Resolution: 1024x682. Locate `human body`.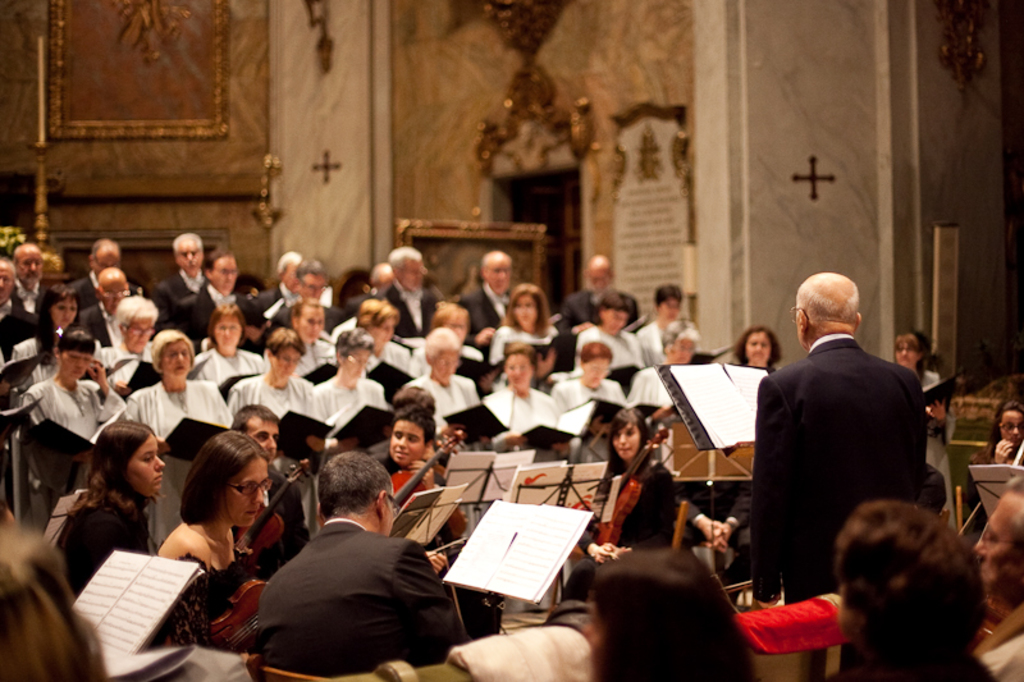
bbox=(966, 398, 1020, 470).
